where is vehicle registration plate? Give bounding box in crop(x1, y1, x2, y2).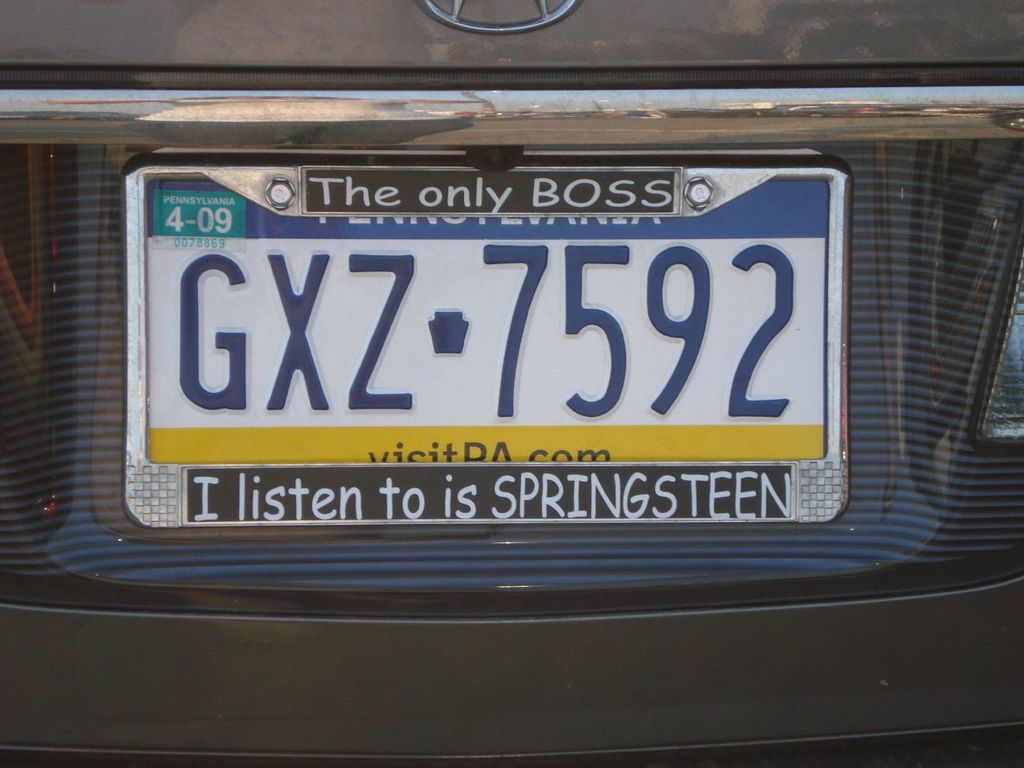
crop(121, 145, 856, 541).
